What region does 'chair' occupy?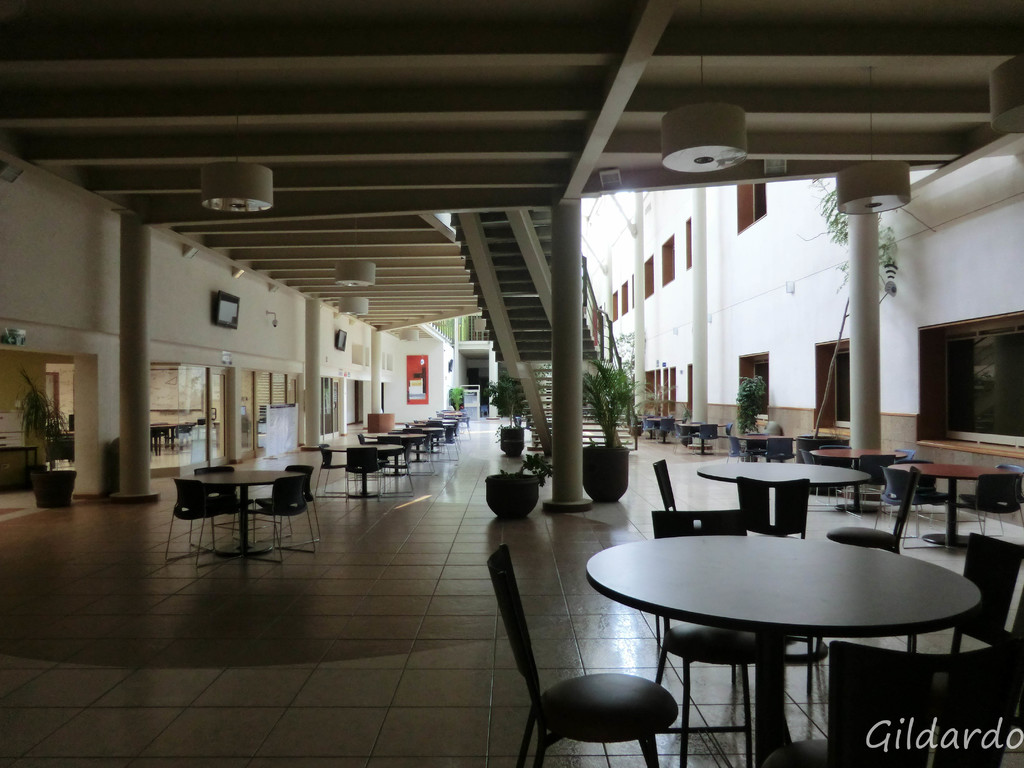
[x1=893, y1=457, x2=949, y2=538].
